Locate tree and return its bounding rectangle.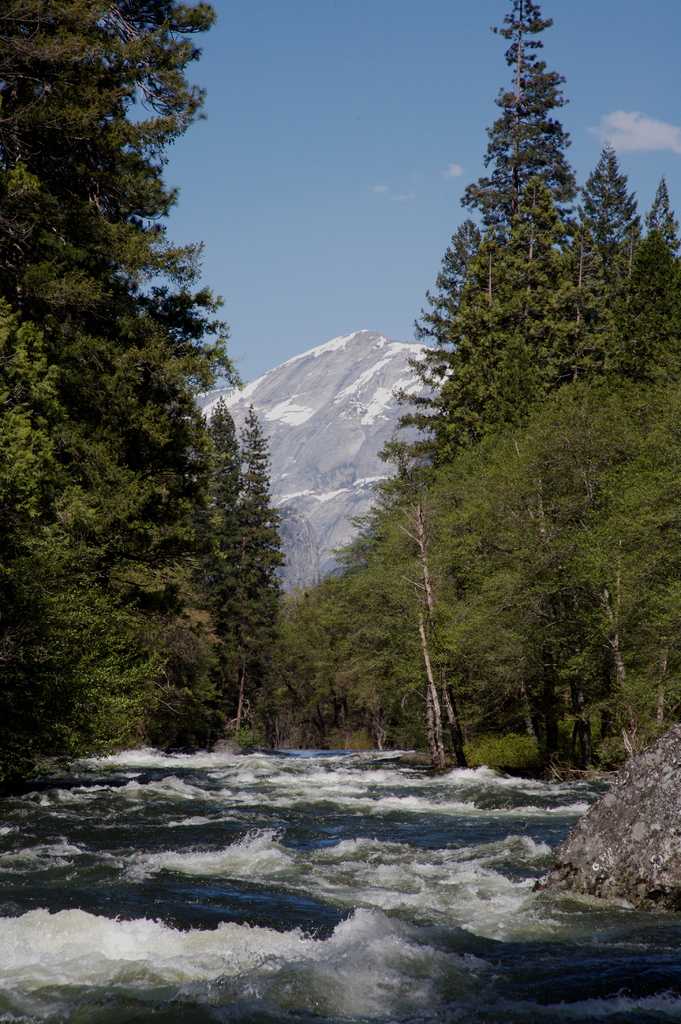
[477, 0, 578, 199].
